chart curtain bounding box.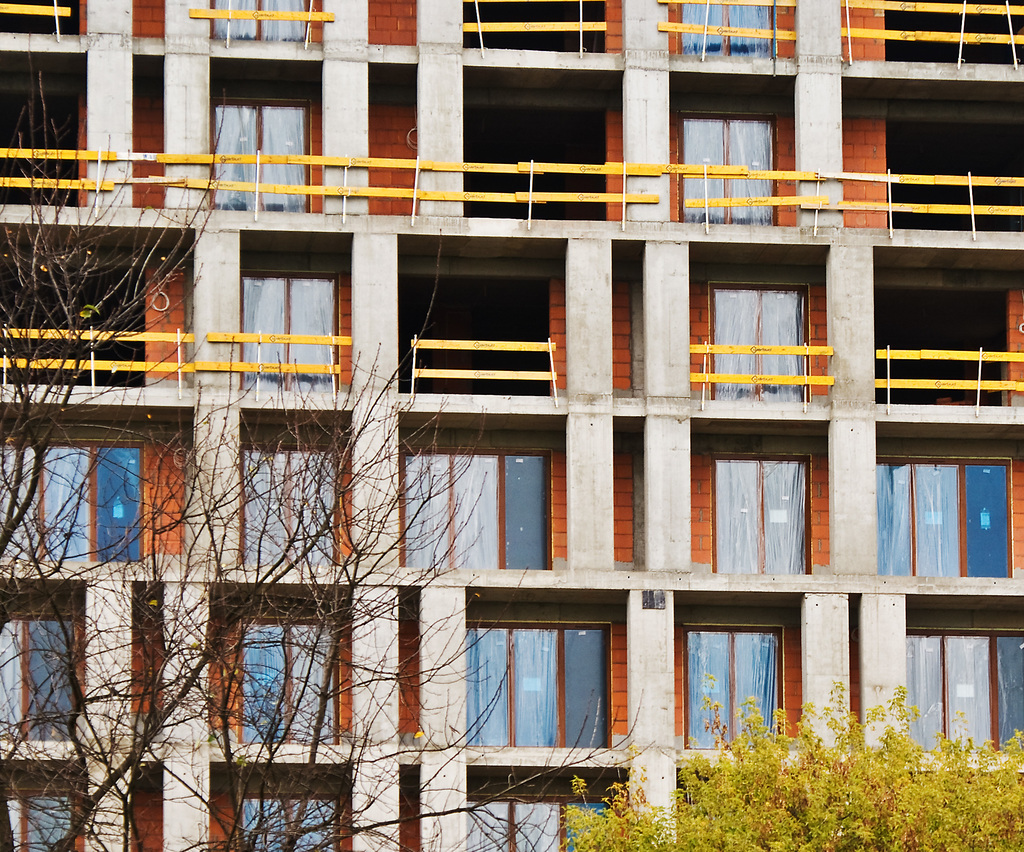
Charted: region(295, 794, 333, 851).
